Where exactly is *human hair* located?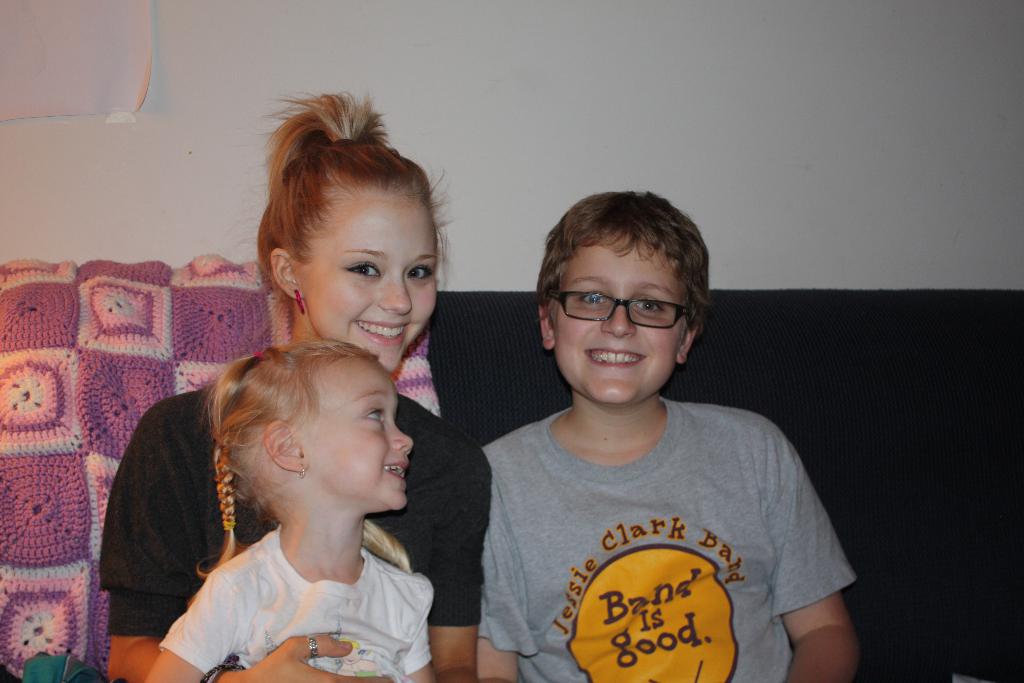
Its bounding box is bbox=(532, 190, 712, 349).
